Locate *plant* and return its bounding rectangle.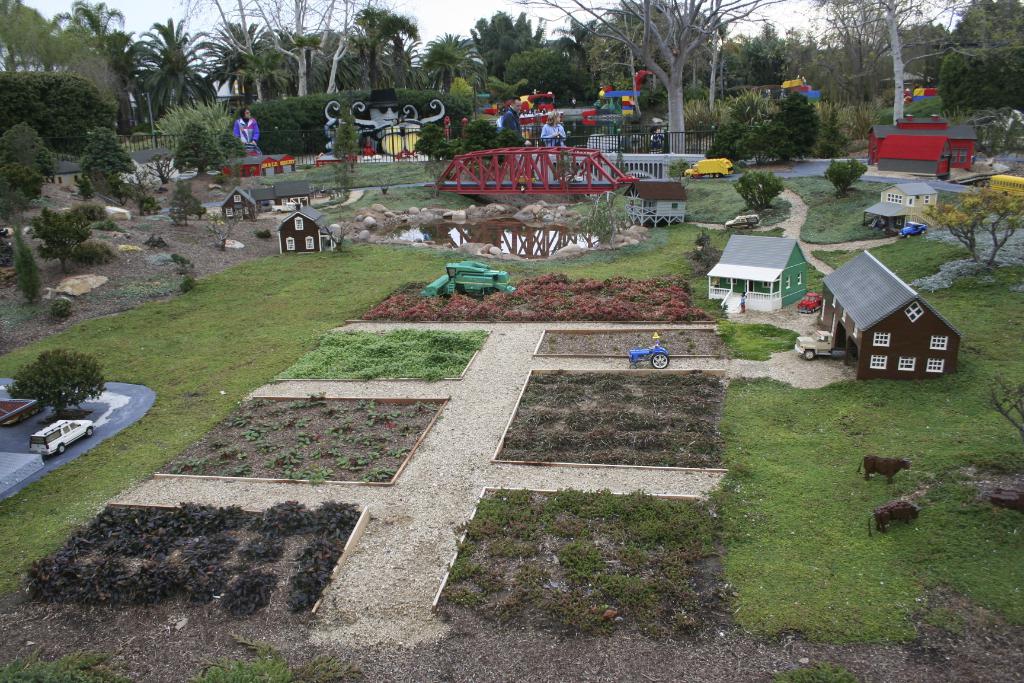
806/243/1023/285.
